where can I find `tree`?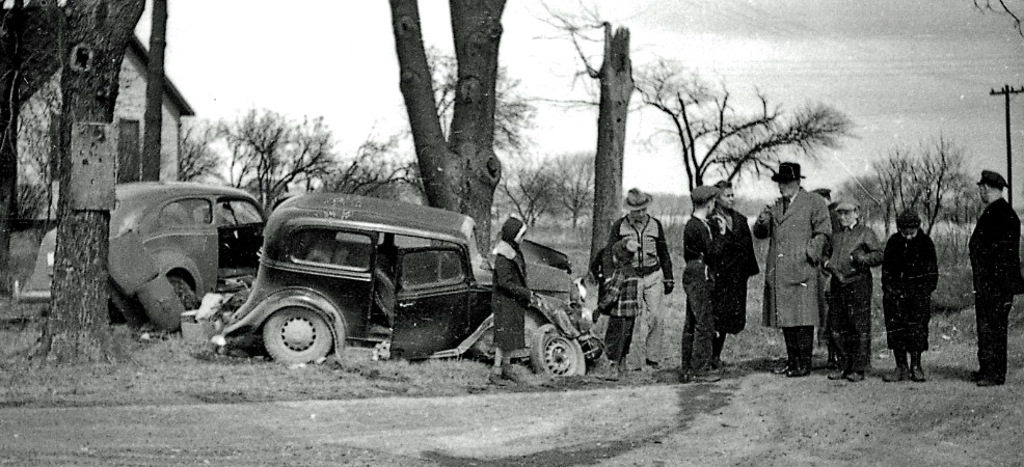
You can find it at region(556, 1, 858, 212).
